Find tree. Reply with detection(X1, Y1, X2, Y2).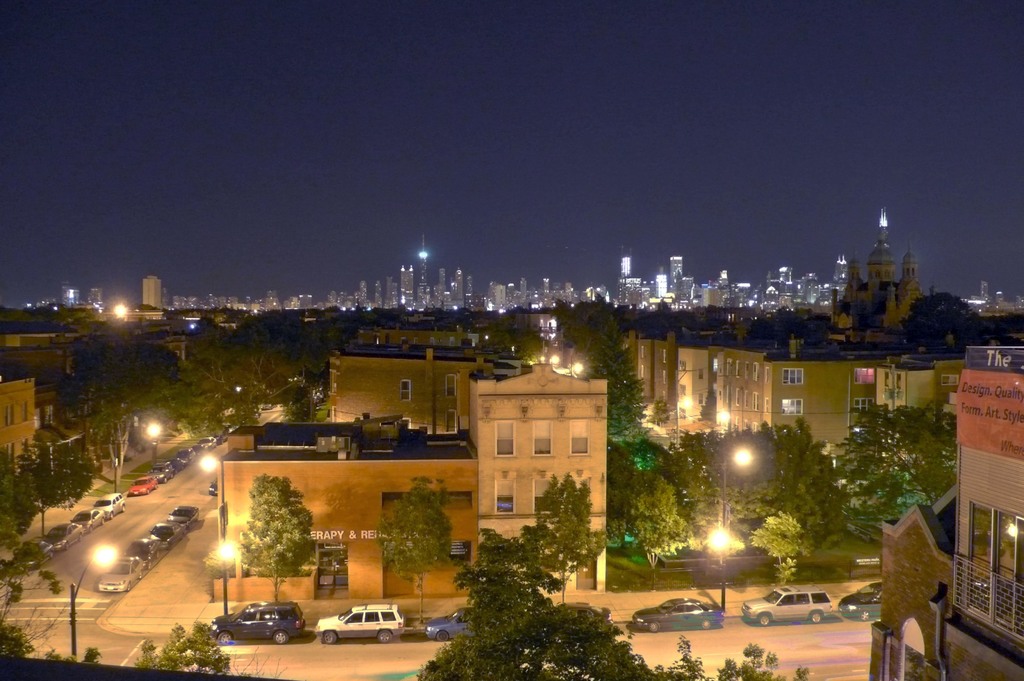
detection(419, 536, 663, 680).
